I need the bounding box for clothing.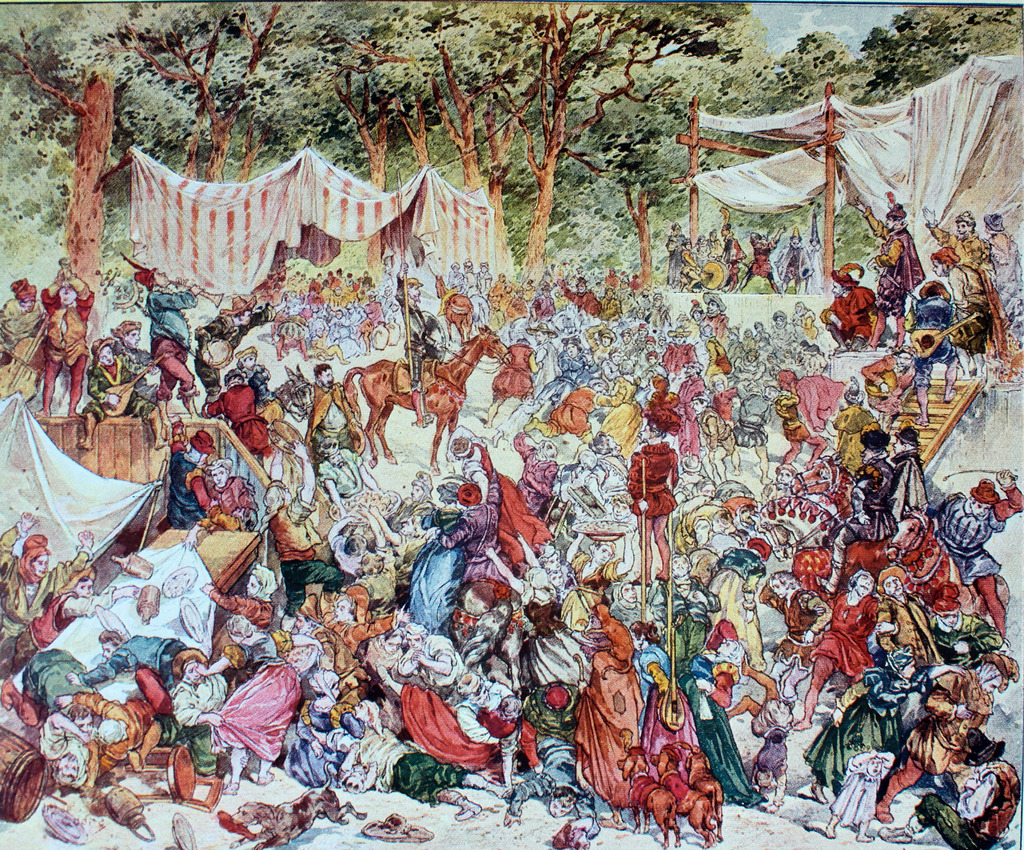
Here it is: <bbox>0, 523, 95, 675</bbox>.
